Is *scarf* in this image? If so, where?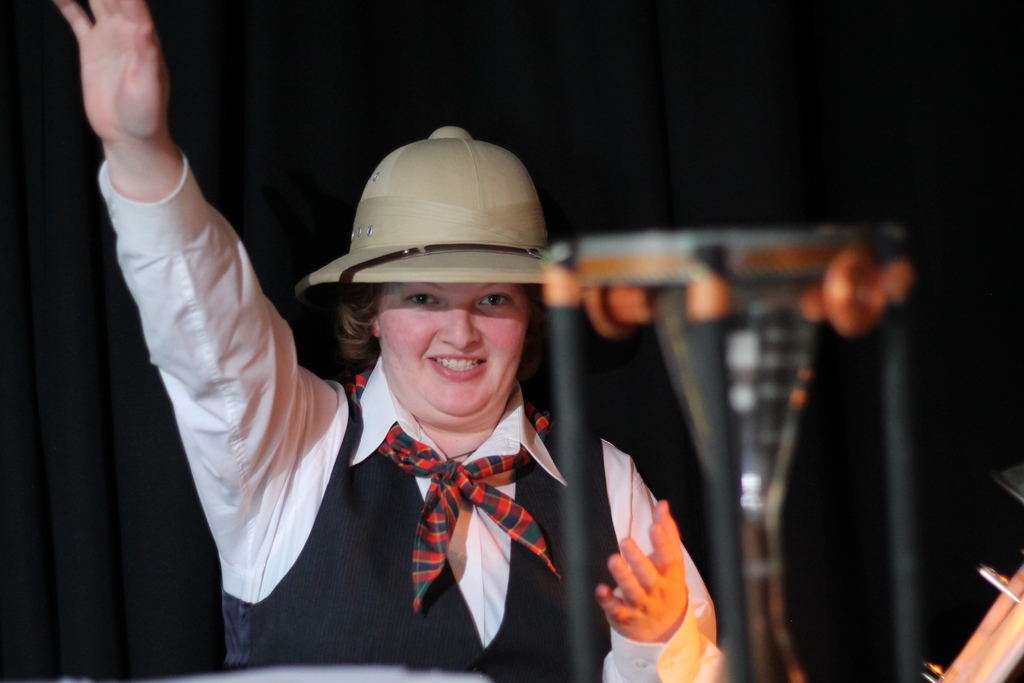
Yes, at [x1=339, y1=361, x2=565, y2=608].
